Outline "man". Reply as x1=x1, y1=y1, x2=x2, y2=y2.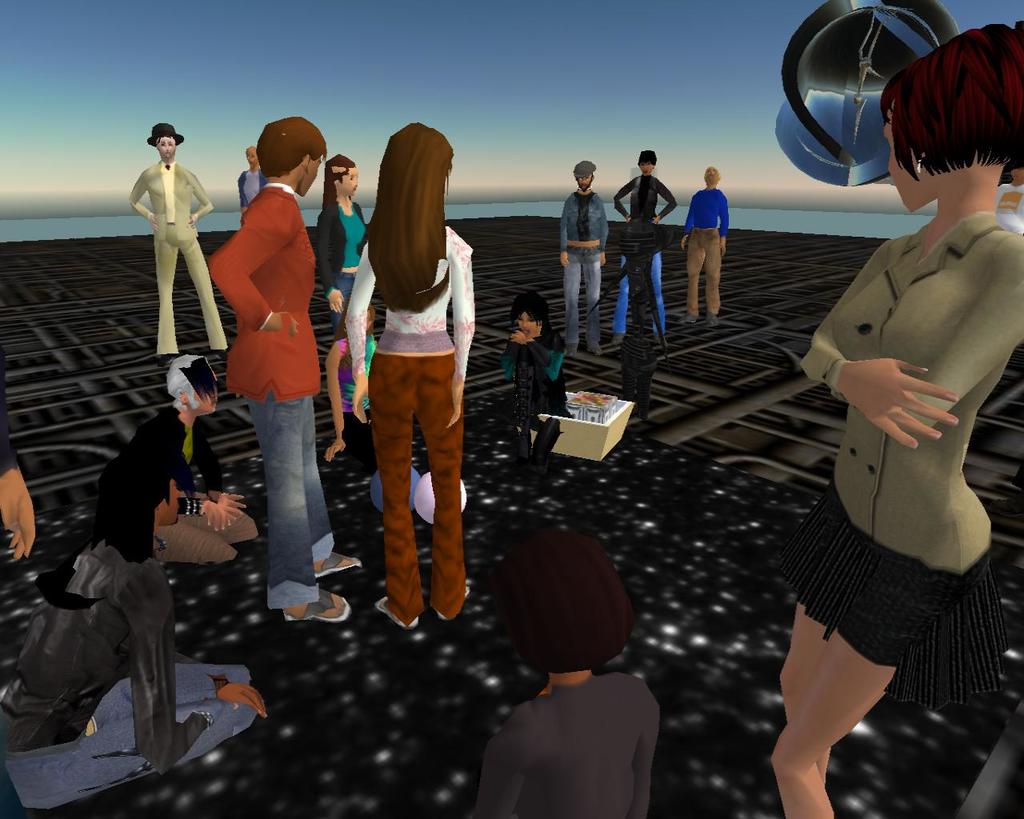
x1=129, y1=122, x2=233, y2=370.
